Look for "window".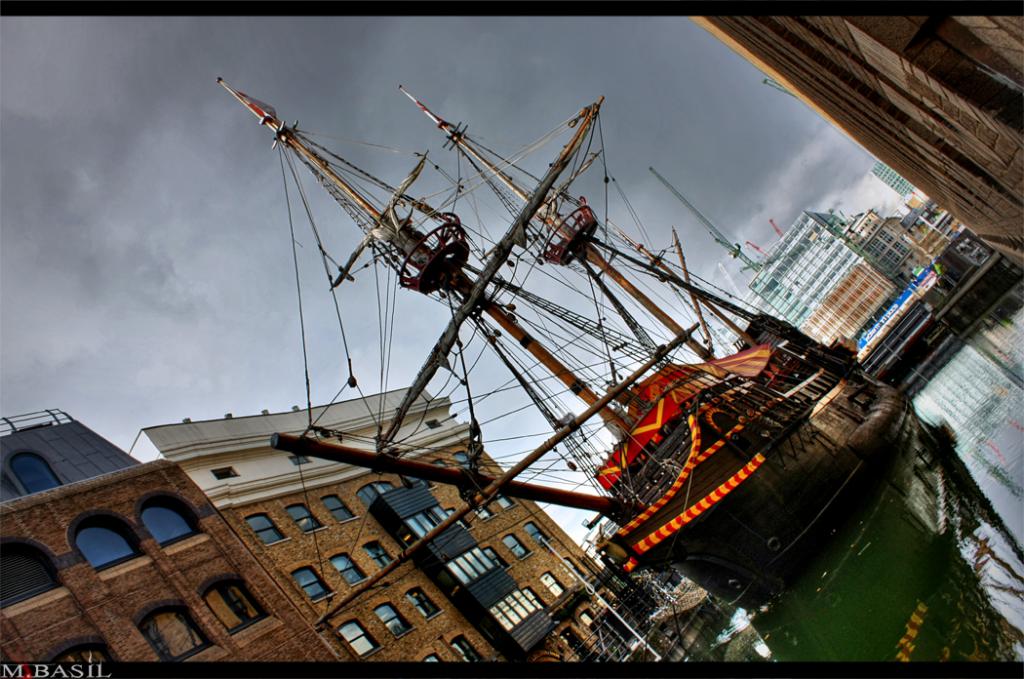
Found: region(69, 512, 141, 576).
